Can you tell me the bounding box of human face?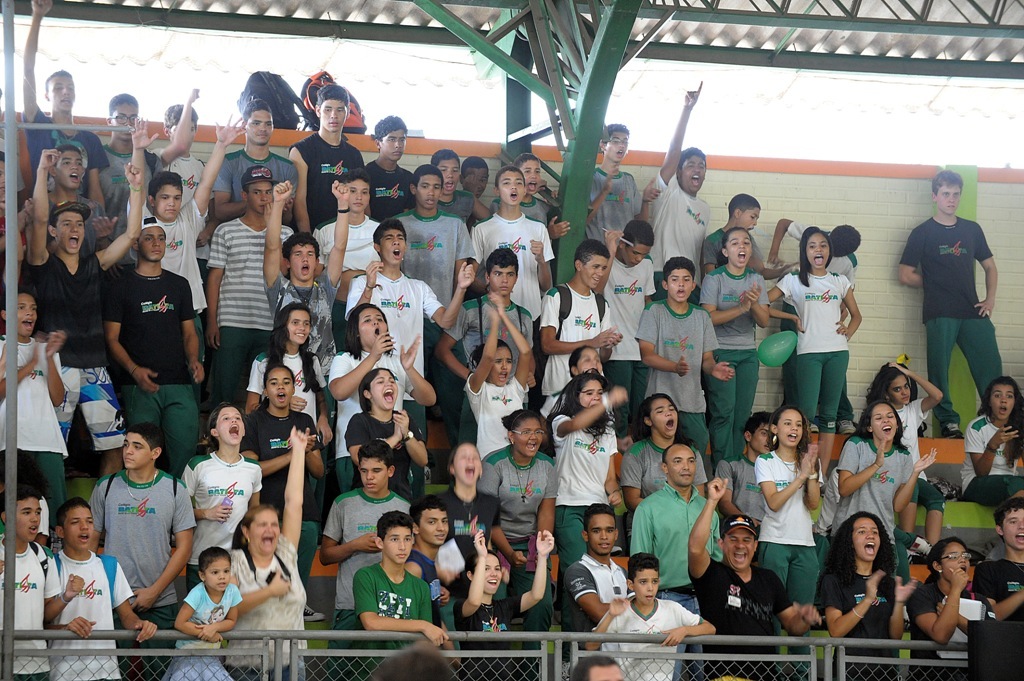
414,173,442,213.
